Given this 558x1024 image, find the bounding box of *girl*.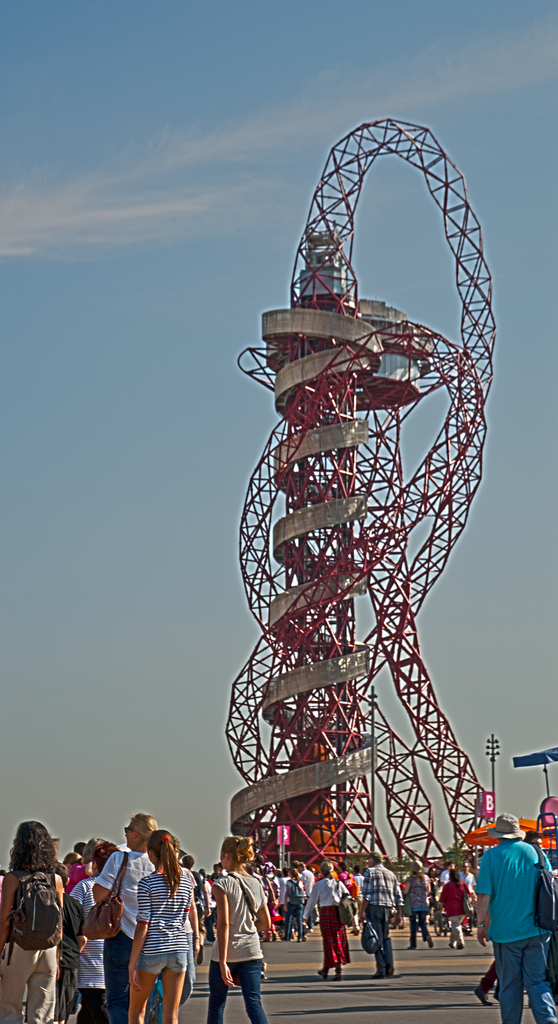
<bbox>124, 829, 195, 1023</bbox>.
